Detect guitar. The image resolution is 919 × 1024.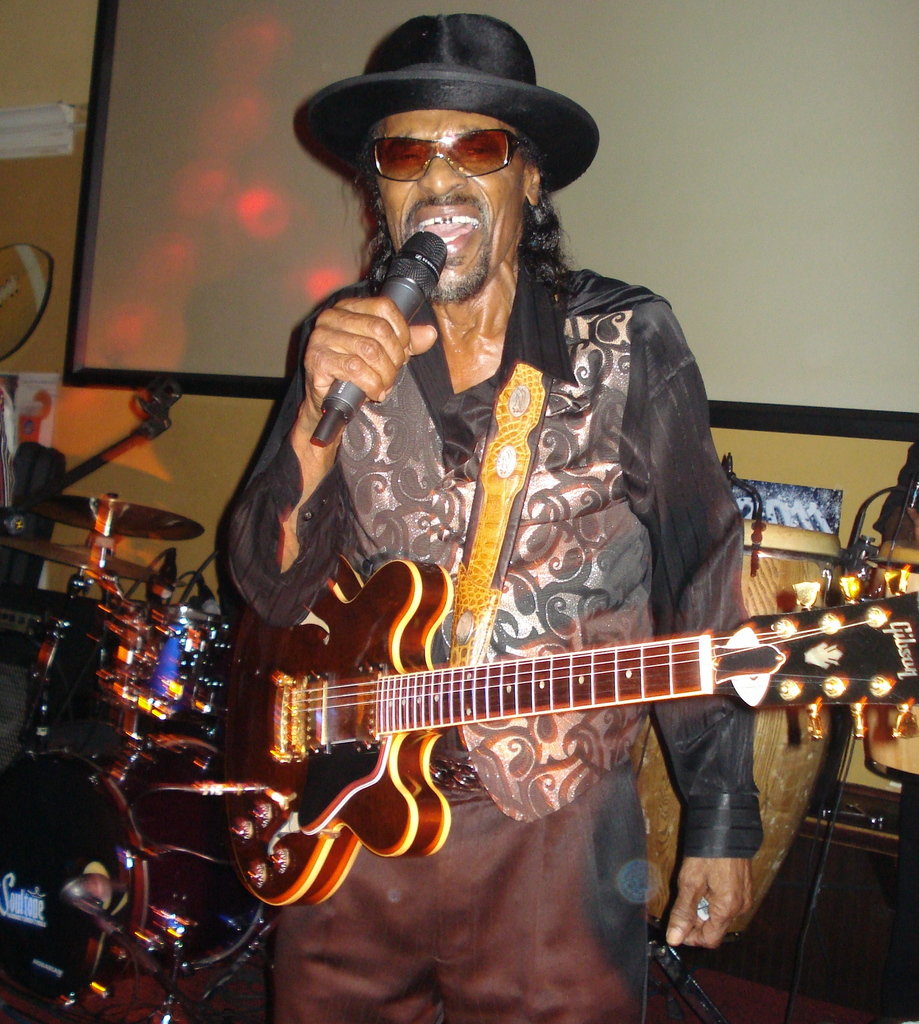
211 502 911 875.
